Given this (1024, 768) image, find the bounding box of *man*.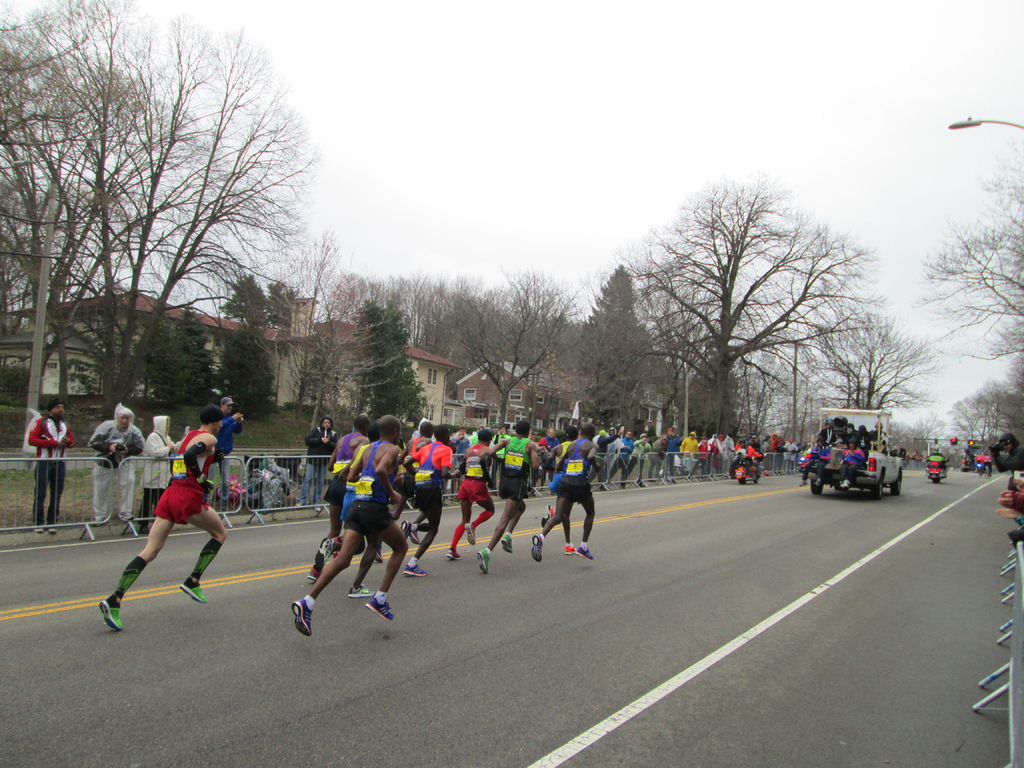
BBox(26, 402, 74, 533).
